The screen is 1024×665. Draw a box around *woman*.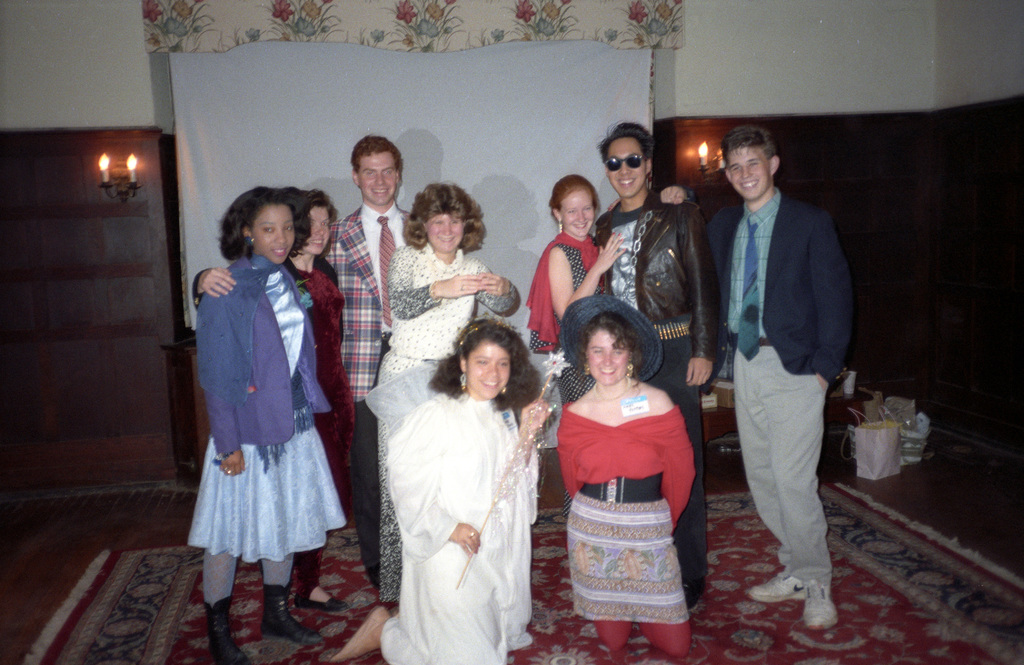
bbox=[371, 180, 533, 604].
